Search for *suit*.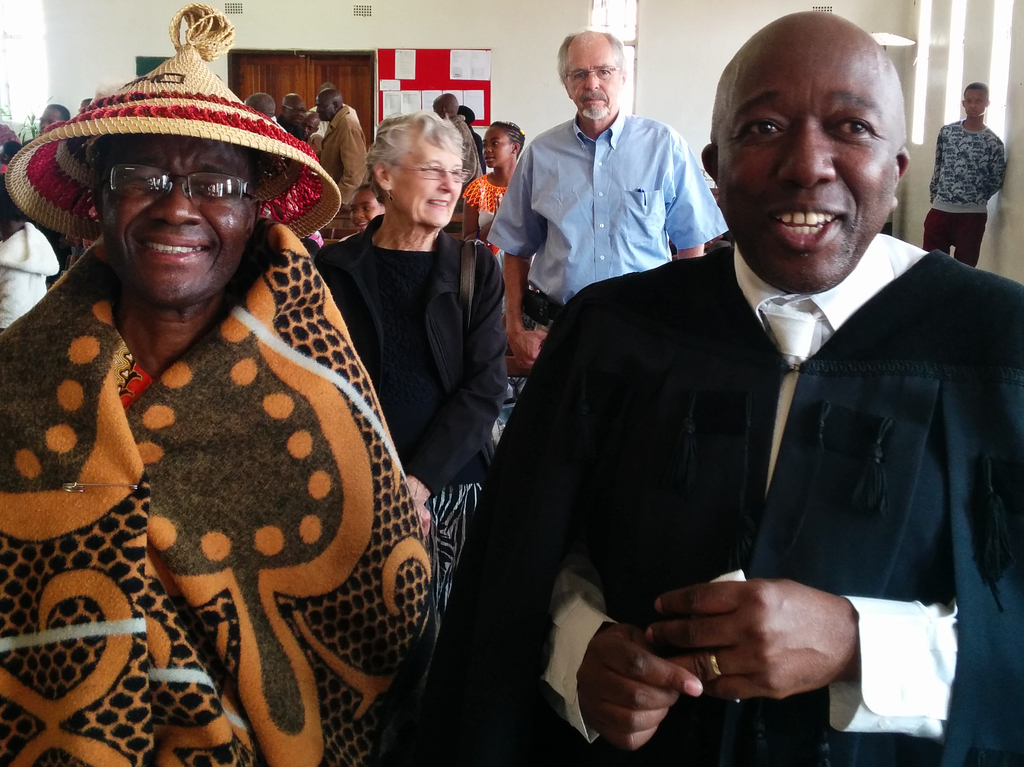
Found at l=316, t=210, r=511, b=492.
